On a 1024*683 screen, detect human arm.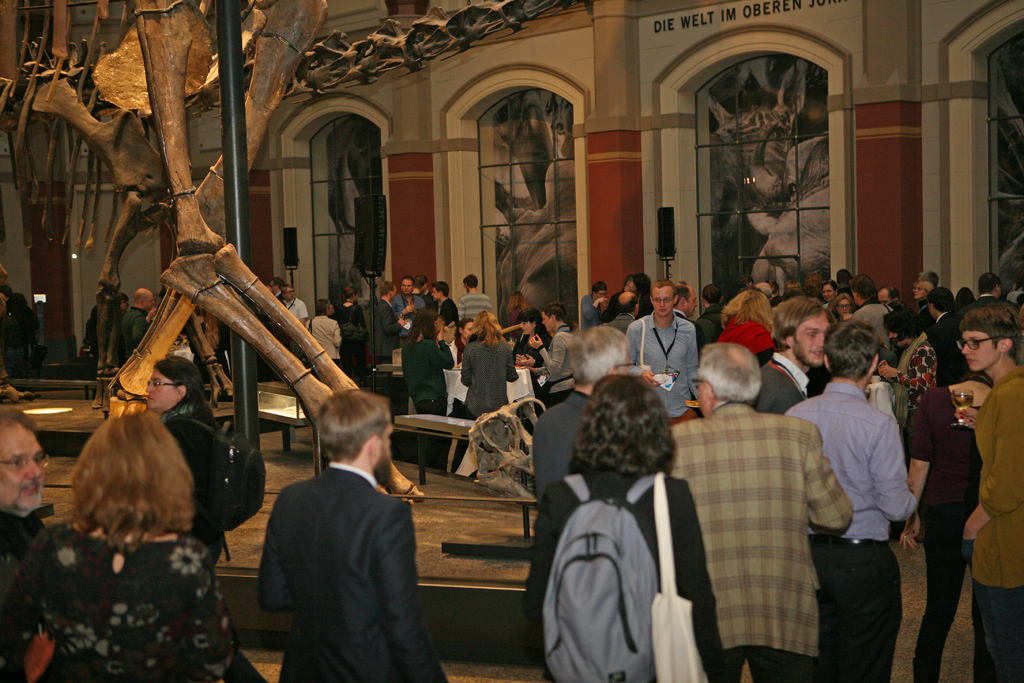
<region>621, 323, 660, 388</region>.
